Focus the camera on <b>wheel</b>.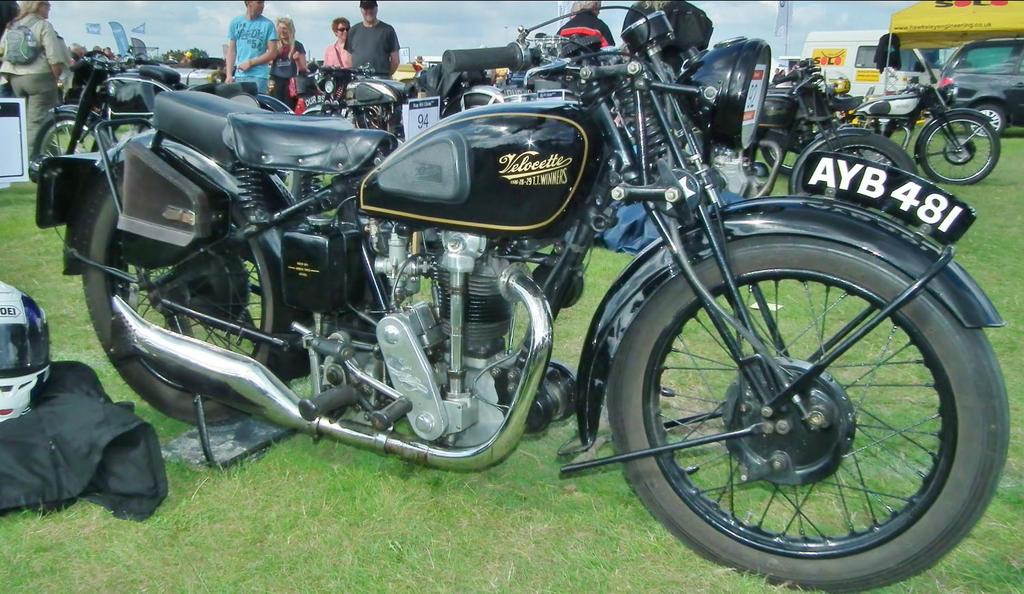
Focus region: locate(31, 105, 109, 186).
